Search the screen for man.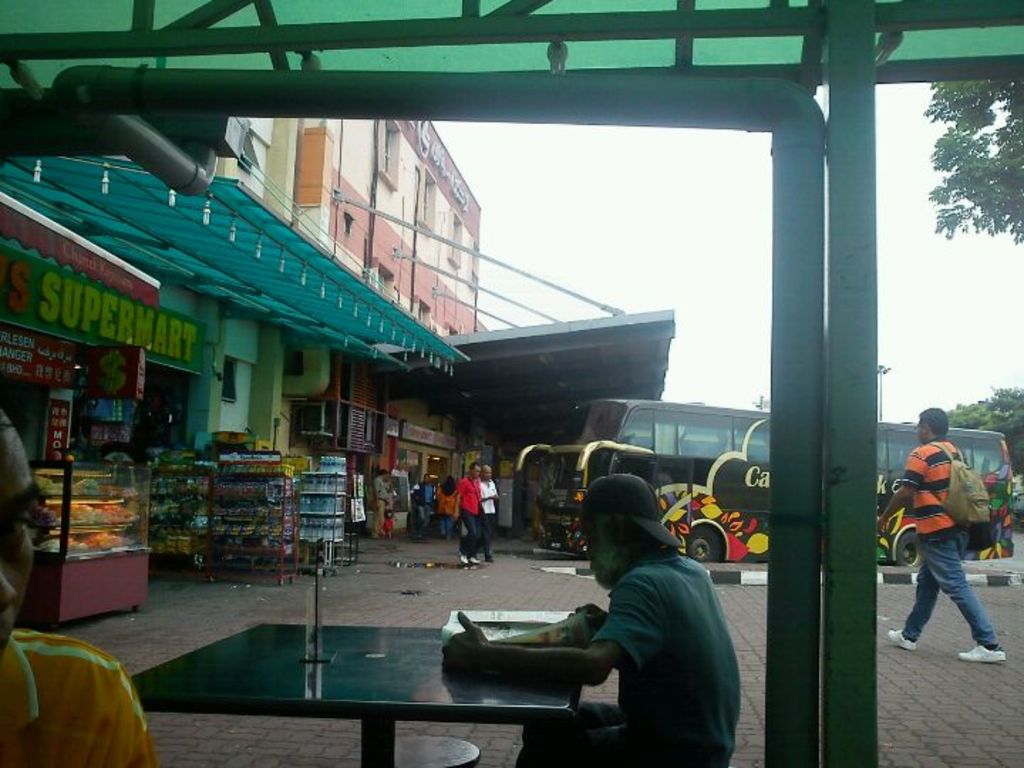
Found at [876,407,1004,663].
